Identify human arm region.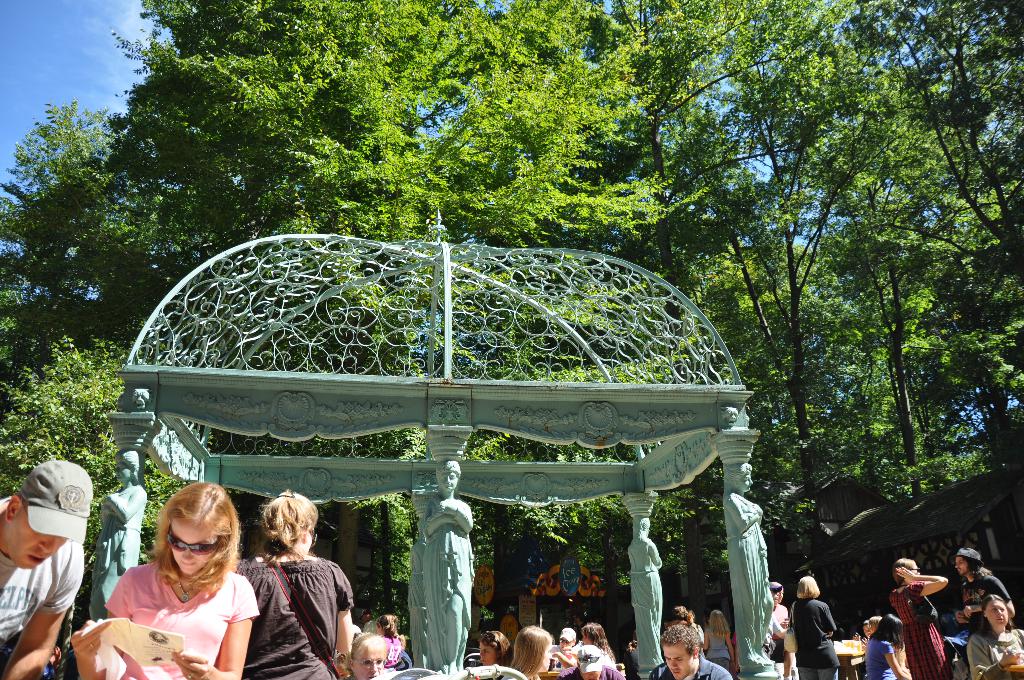
Region: [727,631,735,664].
